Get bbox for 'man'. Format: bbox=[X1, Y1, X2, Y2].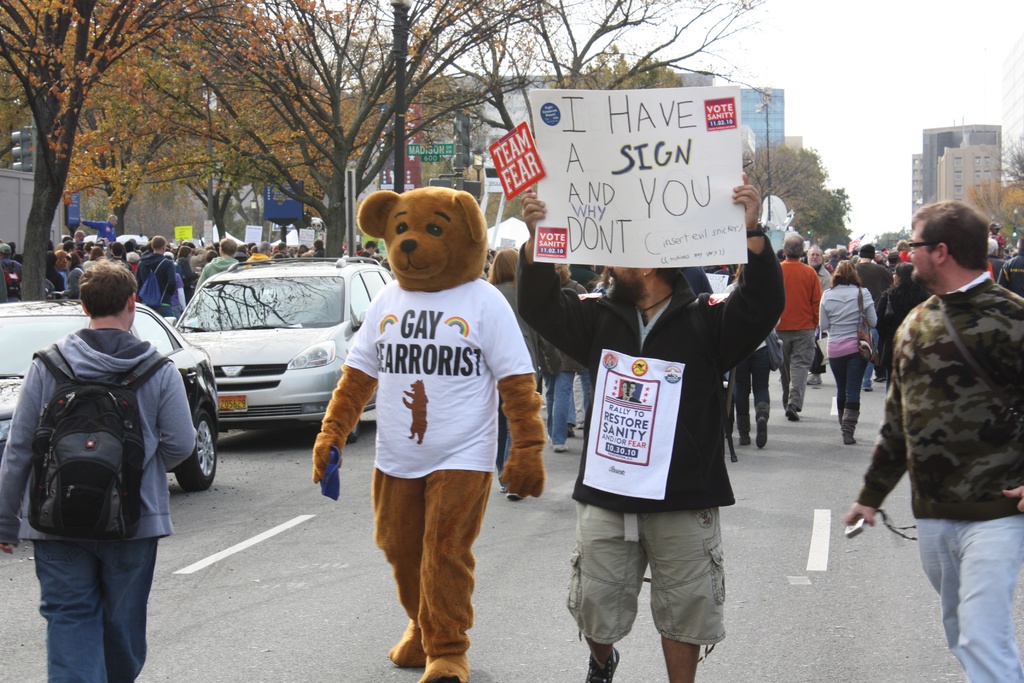
bbox=[6, 257, 192, 671].
